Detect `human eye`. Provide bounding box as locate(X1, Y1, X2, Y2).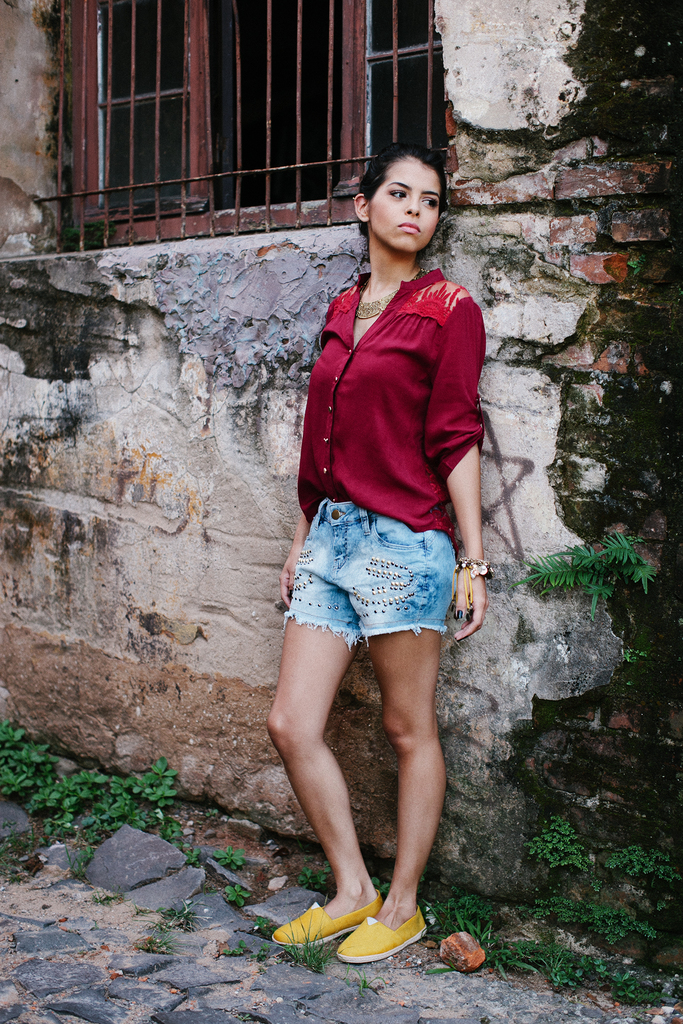
locate(419, 196, 437, 208).
